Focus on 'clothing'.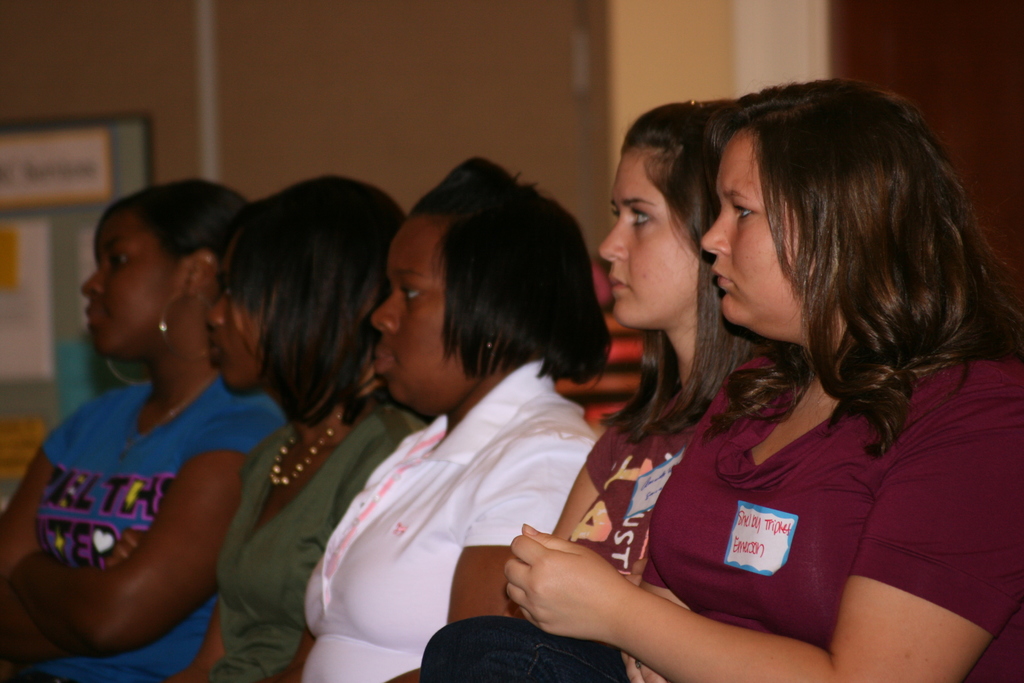
Focused at (x1=13, y1=313, x2=292, y2=668).
